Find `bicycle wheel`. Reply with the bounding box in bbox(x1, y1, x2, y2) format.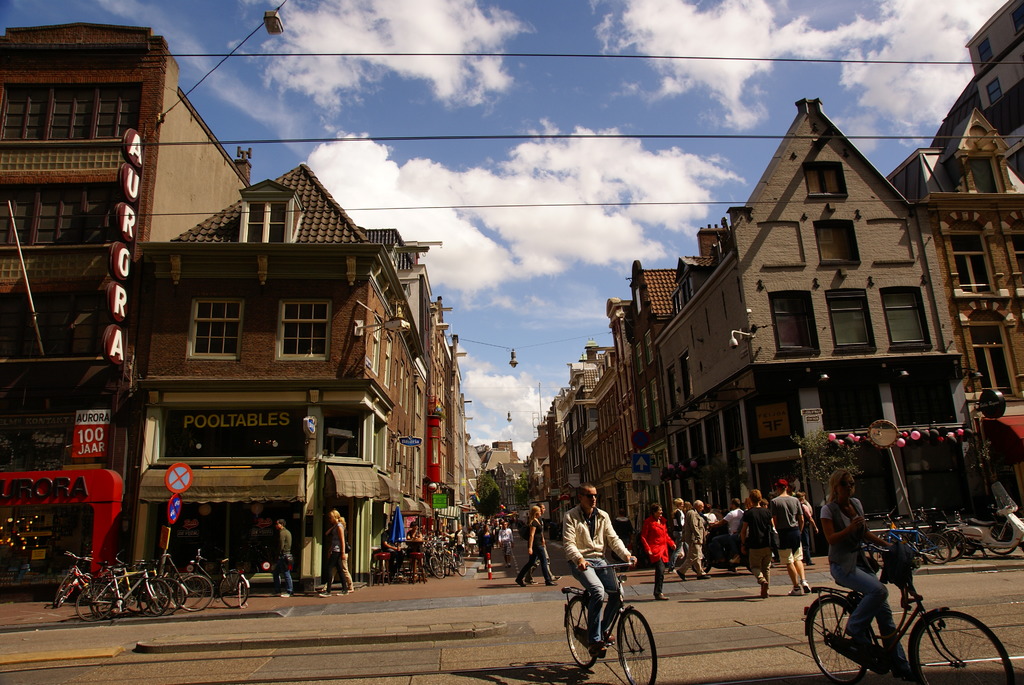
bbox(938, 528, 972, 560).
